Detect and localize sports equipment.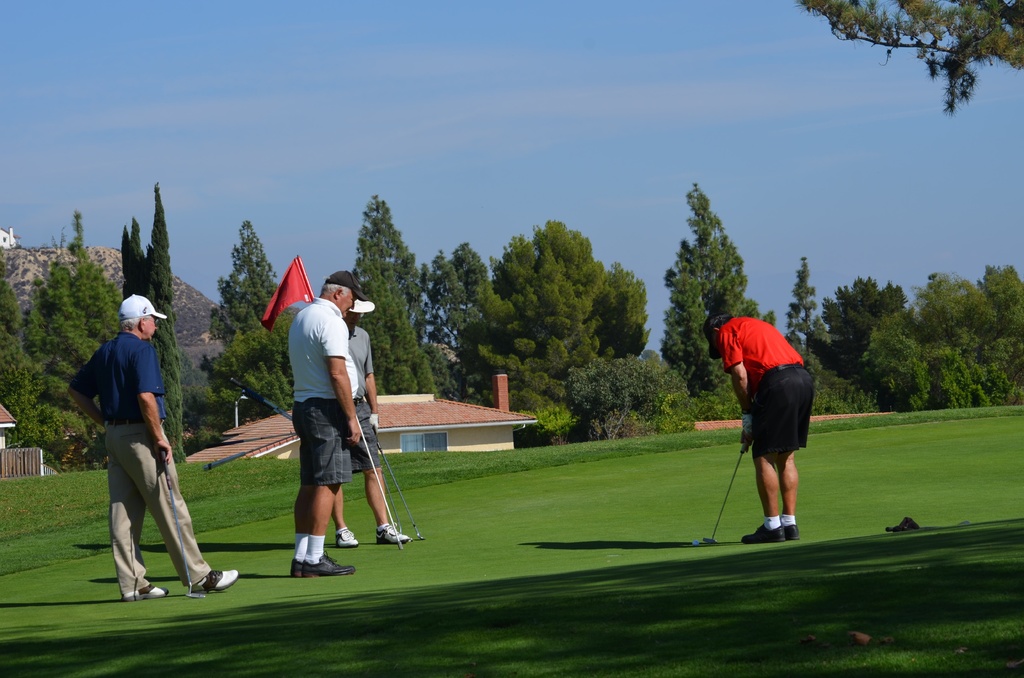
Localized at [155, 451, 205, 599].
